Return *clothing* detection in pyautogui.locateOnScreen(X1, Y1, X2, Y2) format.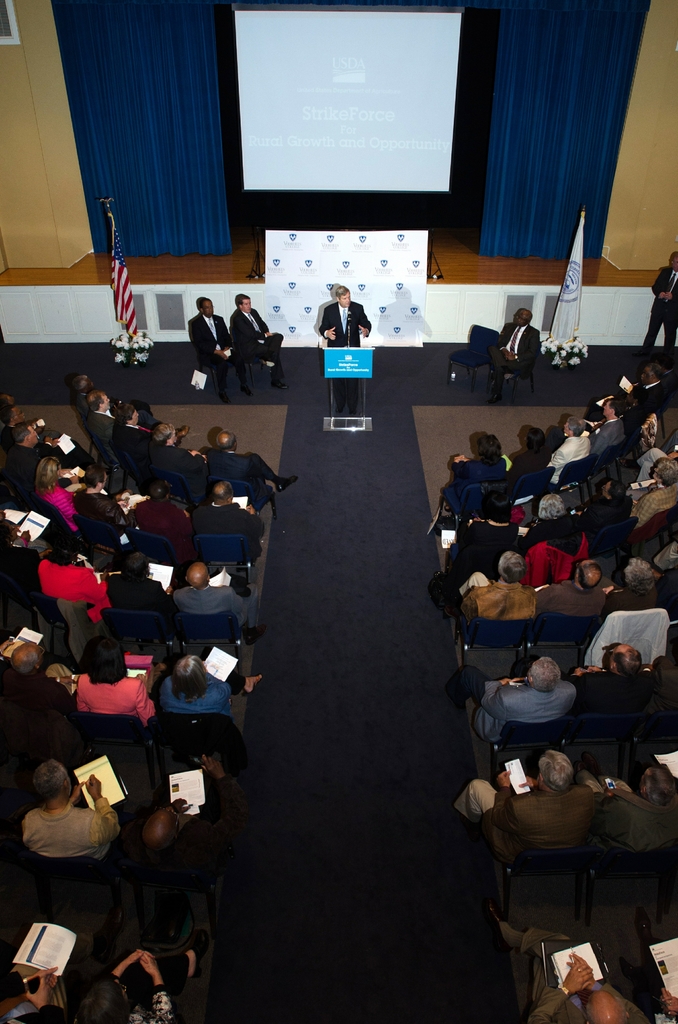
pyautogui.locateOnScreen(654, 538, 677, 573).
